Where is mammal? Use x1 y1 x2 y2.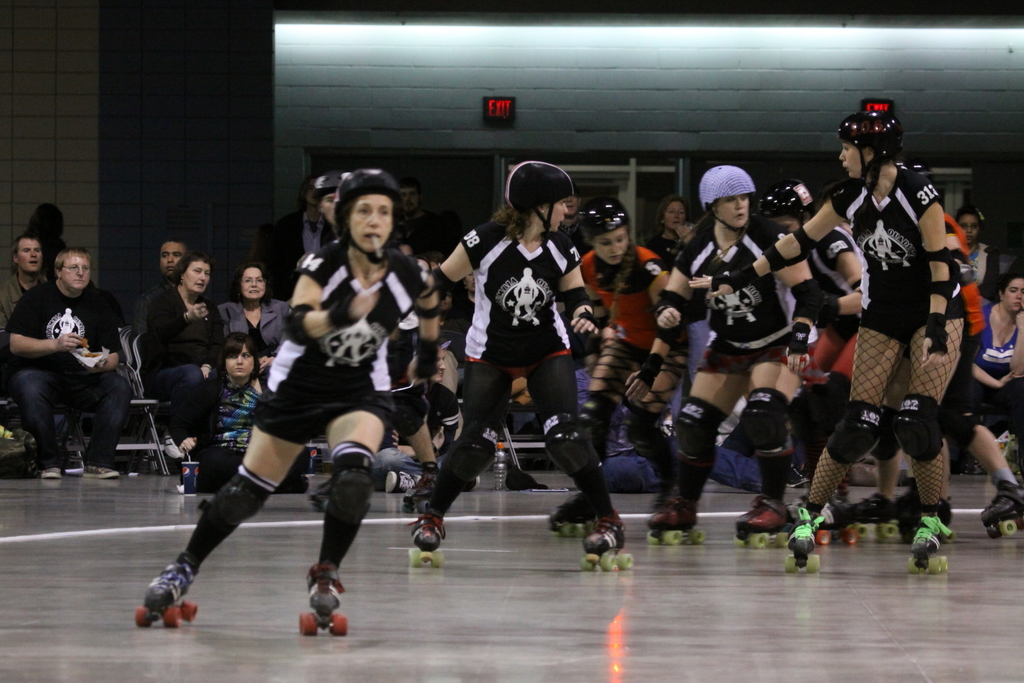
0 234 51 336.
